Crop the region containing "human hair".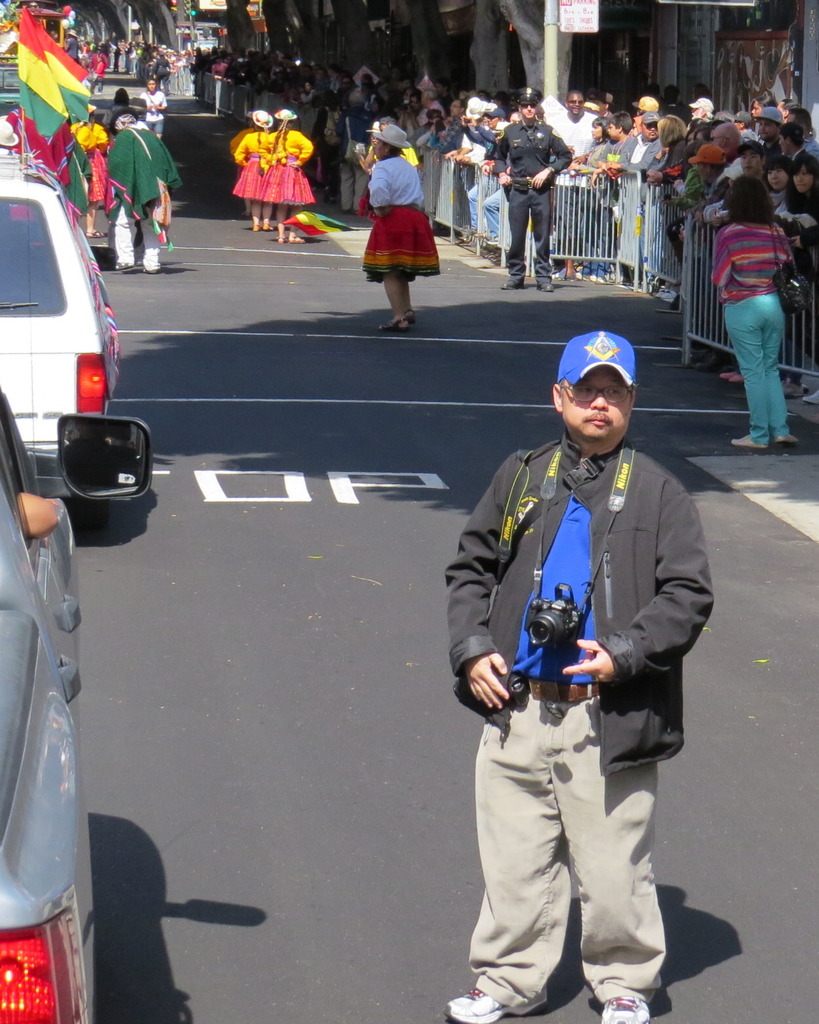
Crop region: [722, 171, 775, 229].
